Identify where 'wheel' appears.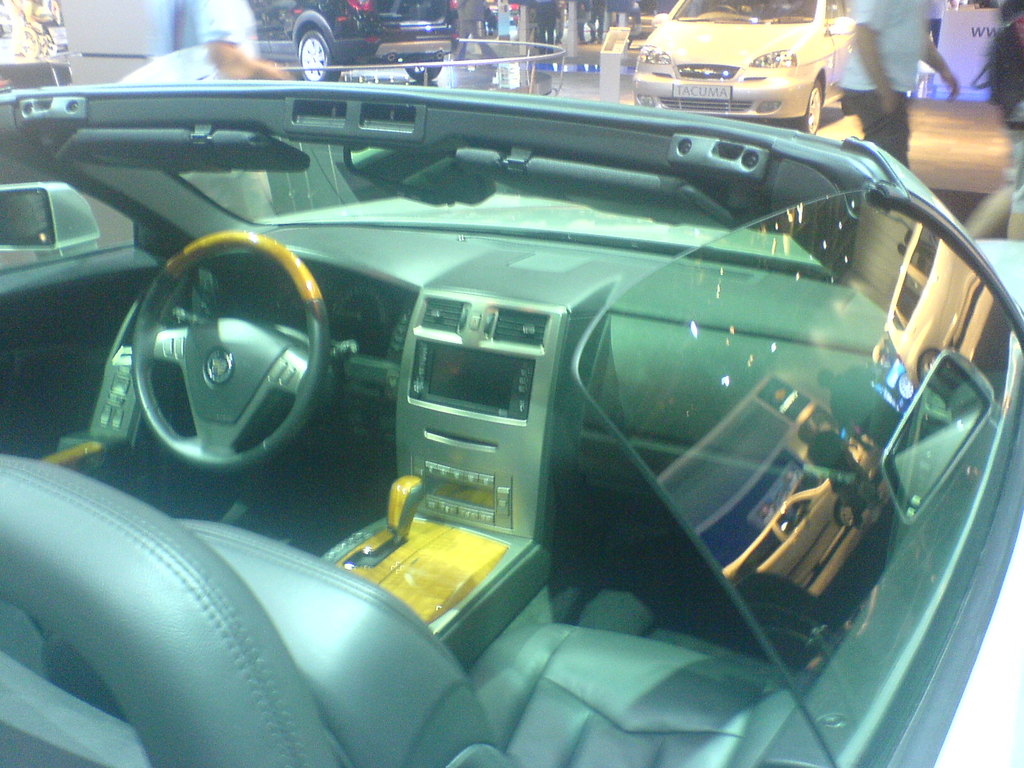
Appears at [x1=135, y1=229, x2=327, y2=479].
